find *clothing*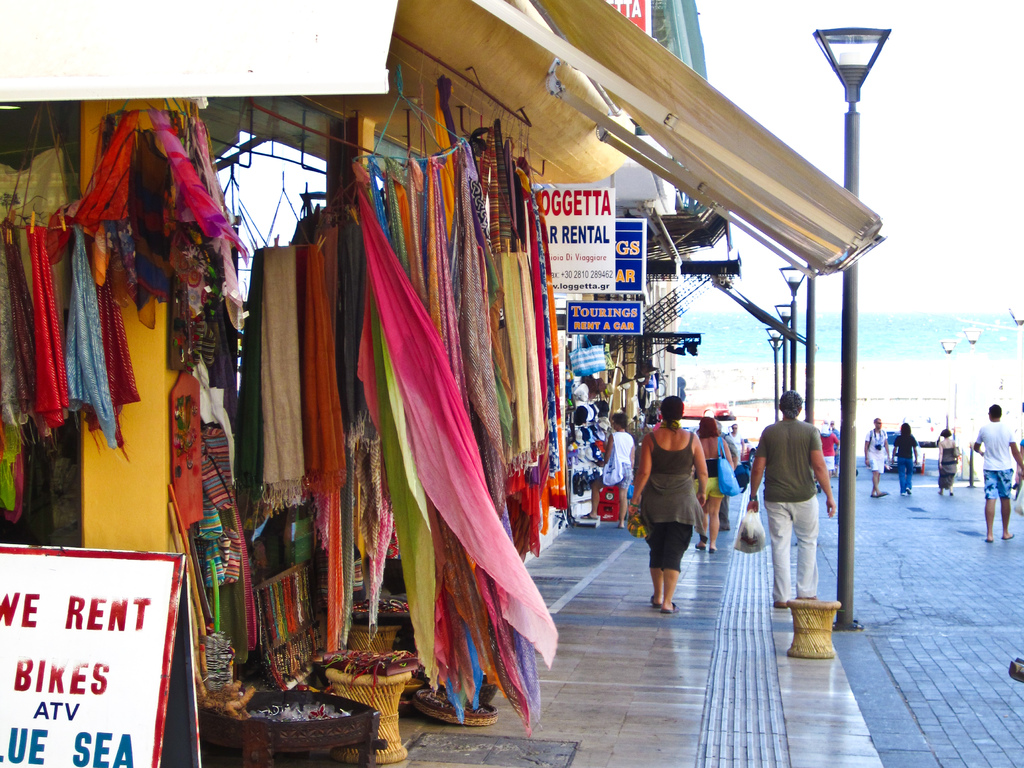
x1=595 y1=414 x2=618 y2=444
